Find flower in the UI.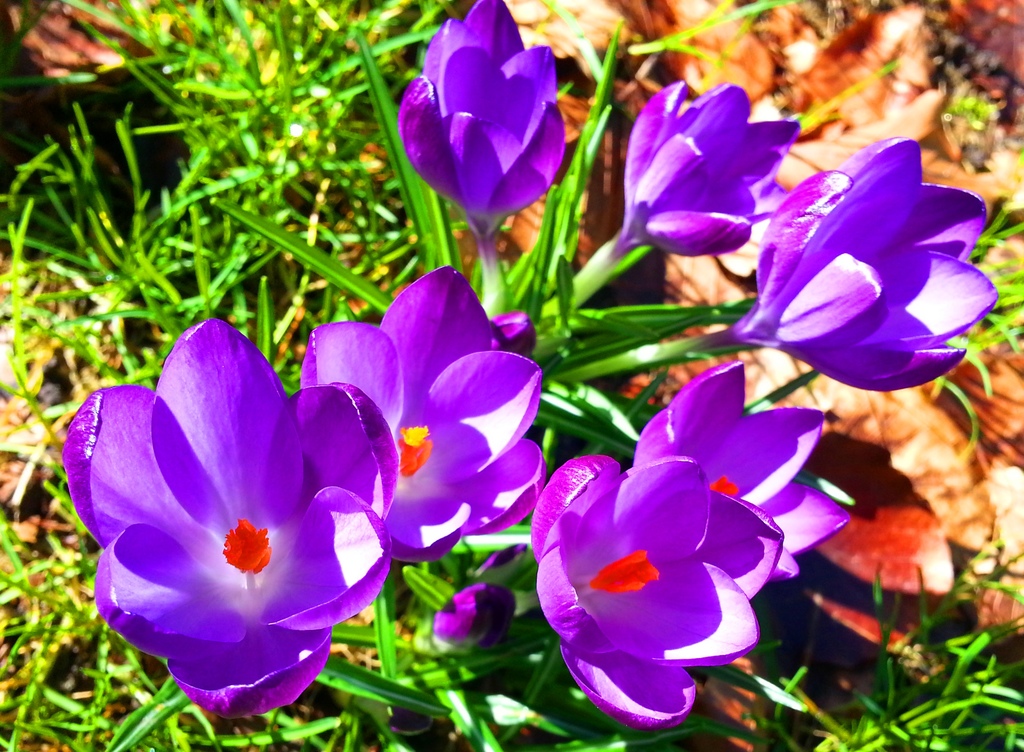
UI element at box=[301, 260, 543, 561].
